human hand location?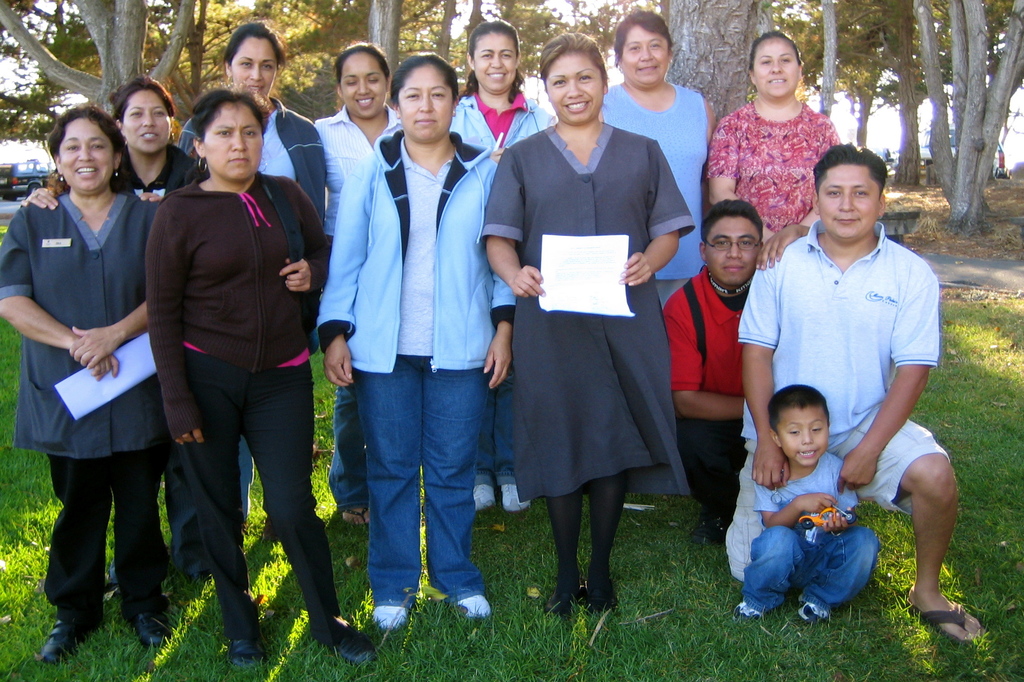
select_region(833, 447, 883, 496)
